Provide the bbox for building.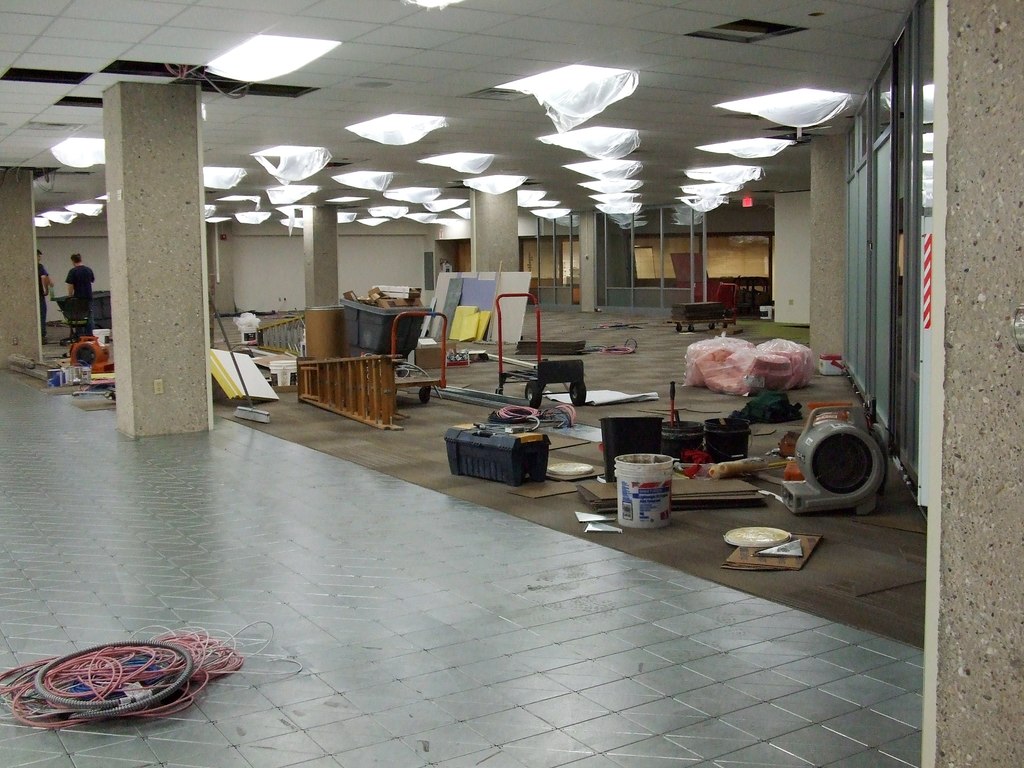
Rect(0, 0, 1023, 764).
